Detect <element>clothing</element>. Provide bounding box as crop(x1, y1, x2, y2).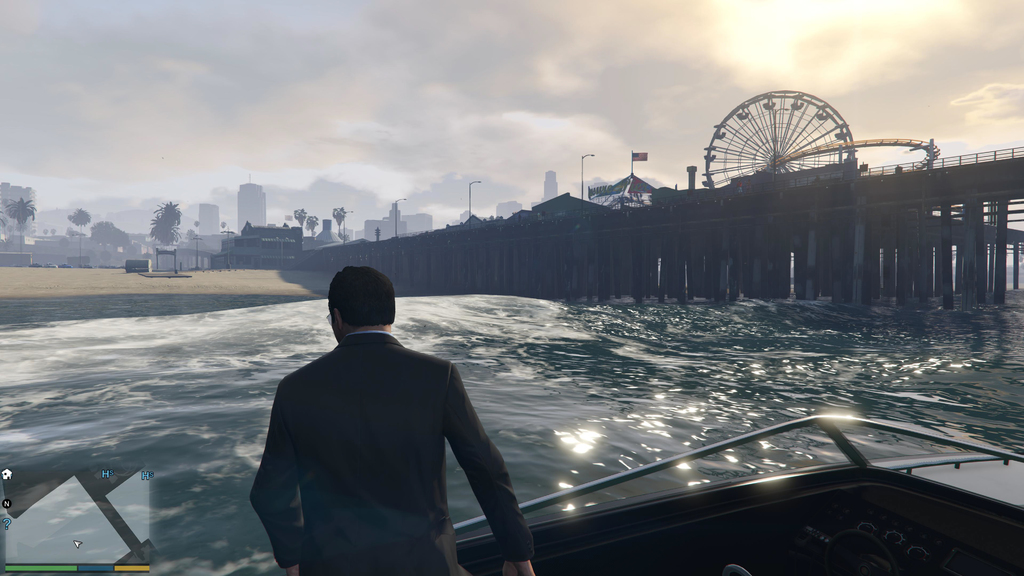
crop(244, 307, 516, 570).
